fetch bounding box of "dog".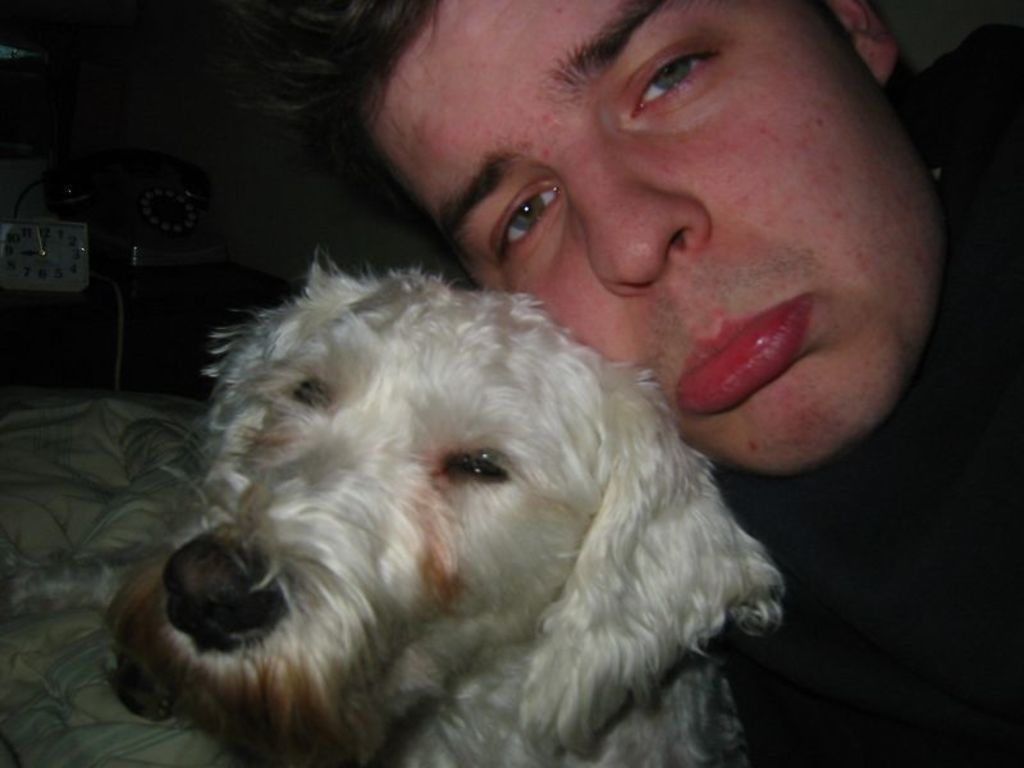
Bbox: {"left": 1, "top": 250, "right": 790, "bottom": 767}.
